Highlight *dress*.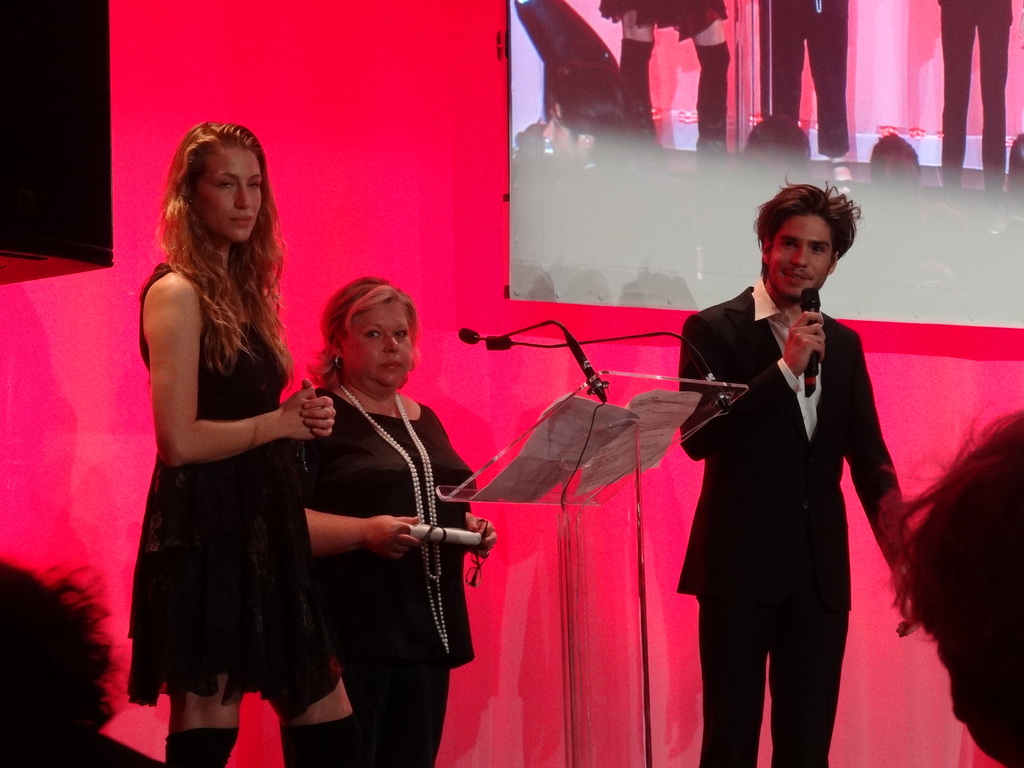
Highlighted region: bbox=(129, 265, 342, 723).
